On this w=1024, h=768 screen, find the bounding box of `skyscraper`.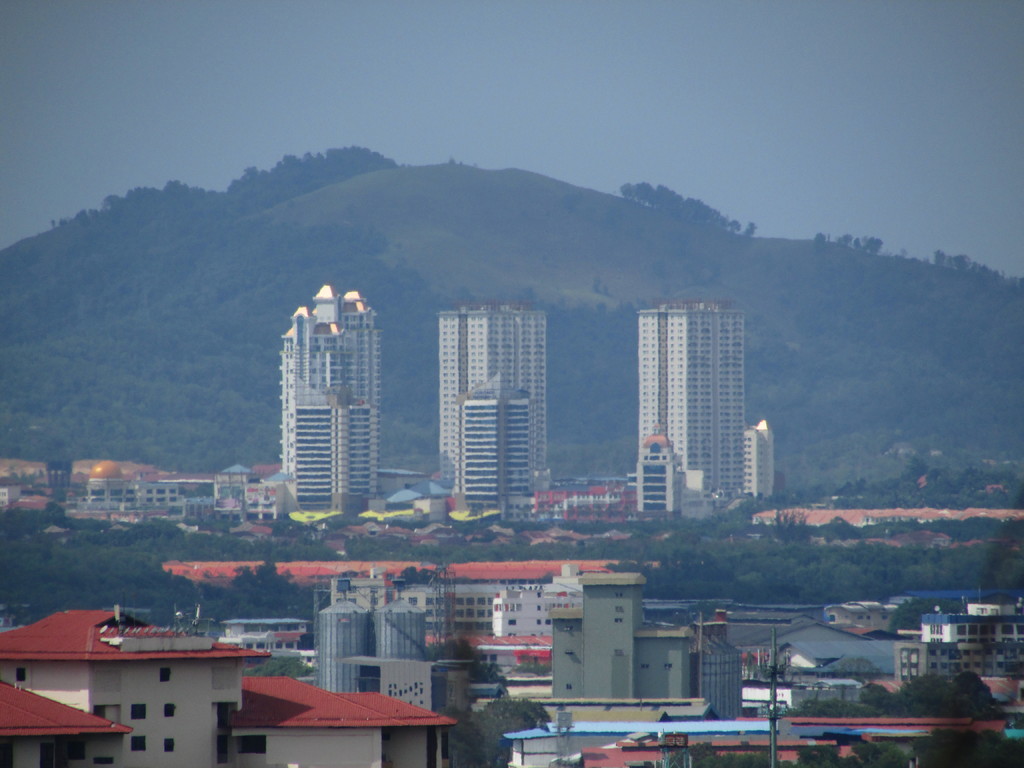
Bounding box: 278,290,383,519.
